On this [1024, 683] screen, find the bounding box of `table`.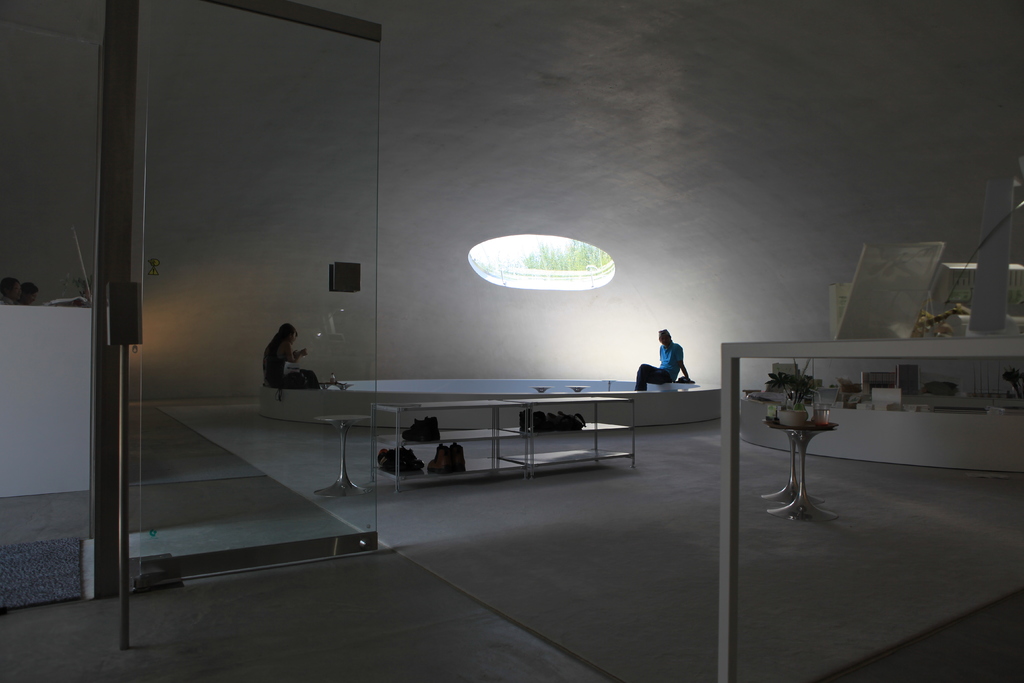
Bounding box: [739, 380, 862, 523].
